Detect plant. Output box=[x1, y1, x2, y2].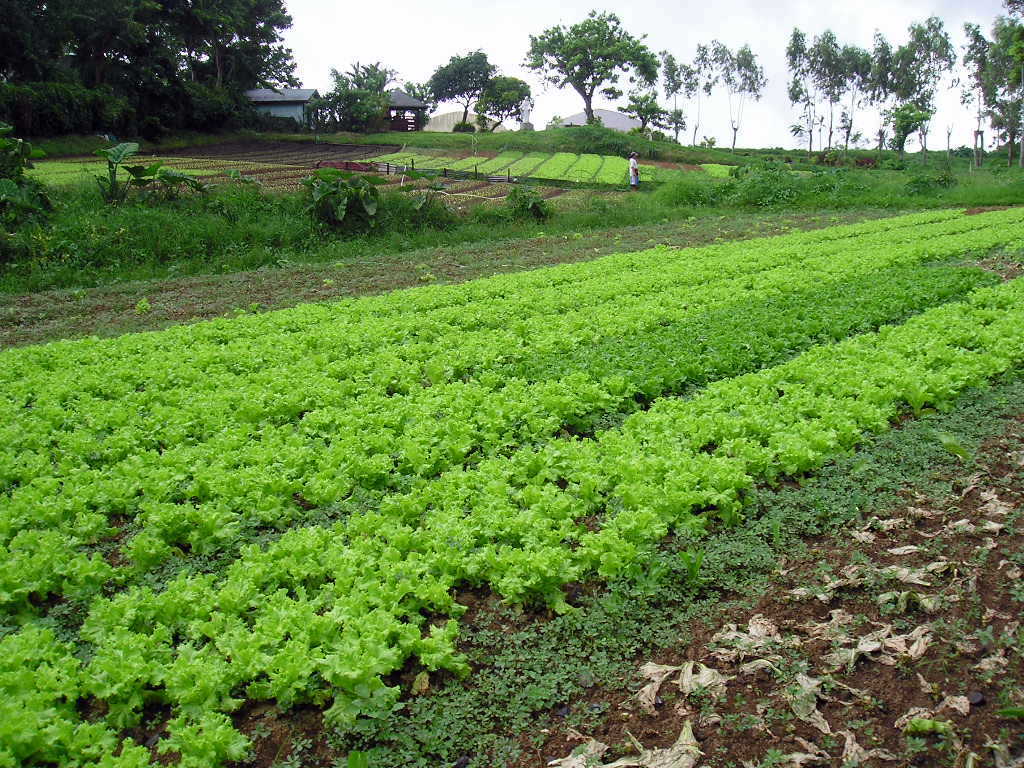
box=[456, 123, 471, 131].
